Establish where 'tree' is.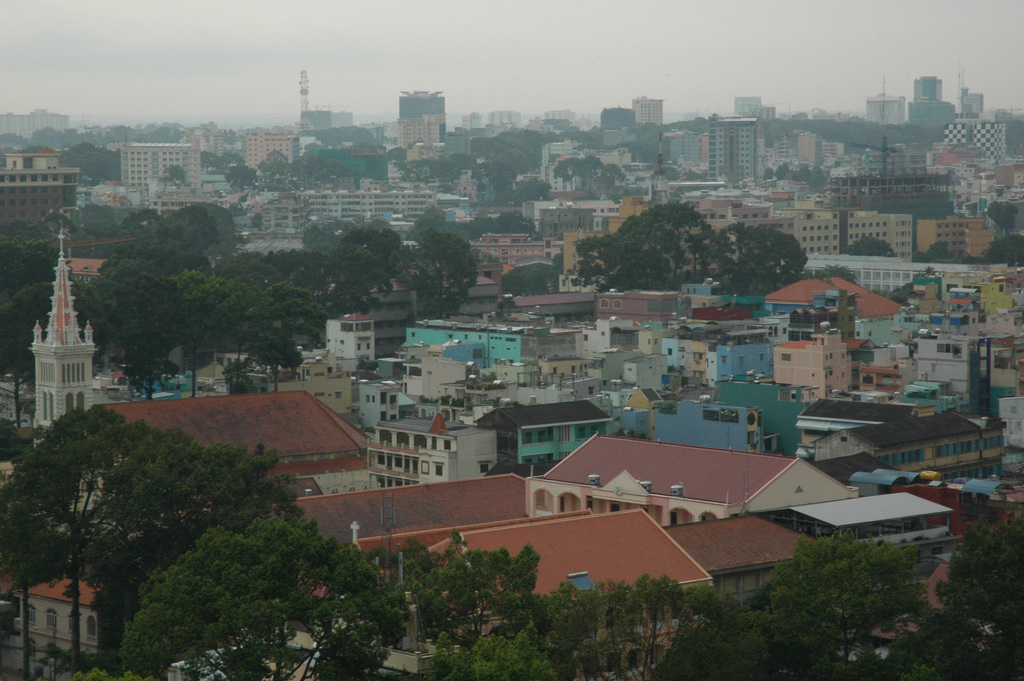
Established at {"x1": 817, "y1": 639, "x2": 936, "y2": 680}.
